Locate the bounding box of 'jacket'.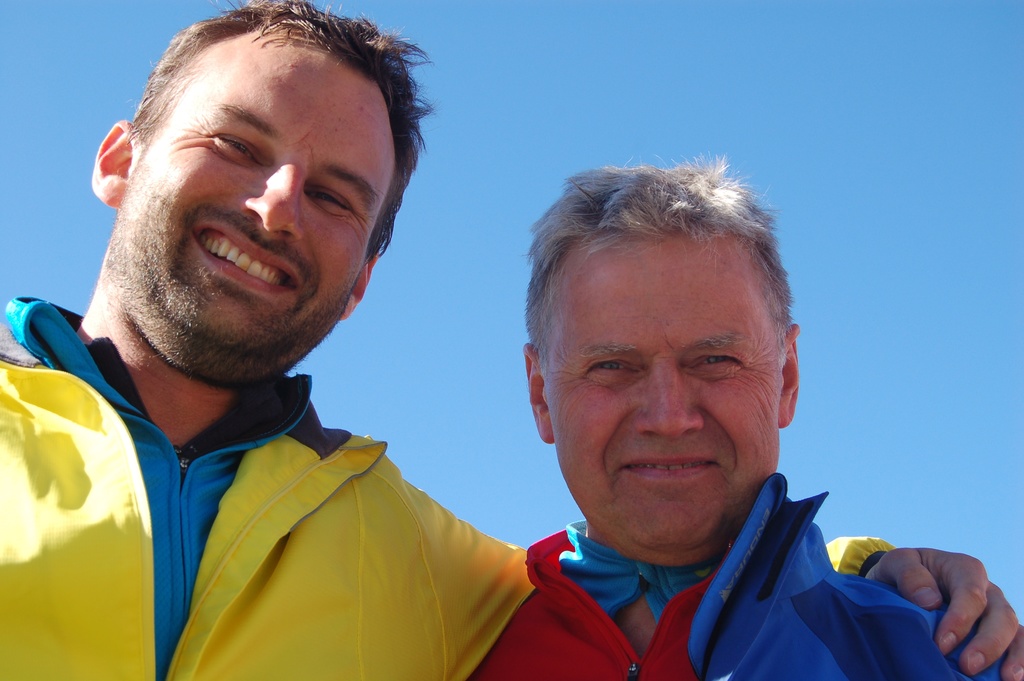
Bounding box: [left=0, top=293, right=899, bottom=680].
